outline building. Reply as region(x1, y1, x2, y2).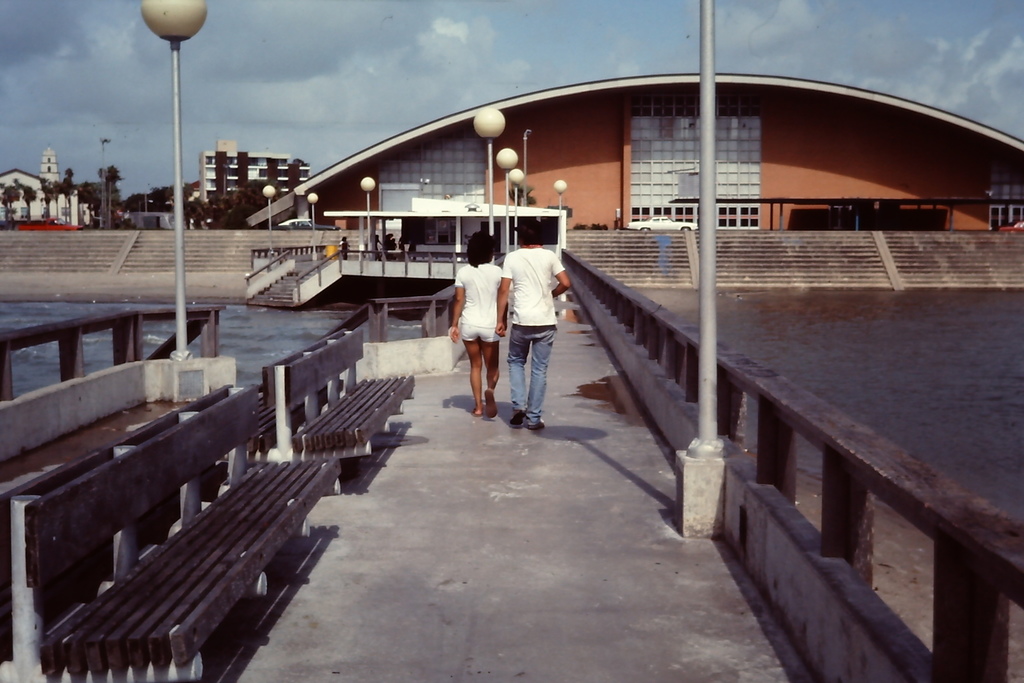
region(44, 146, 60, 186).
